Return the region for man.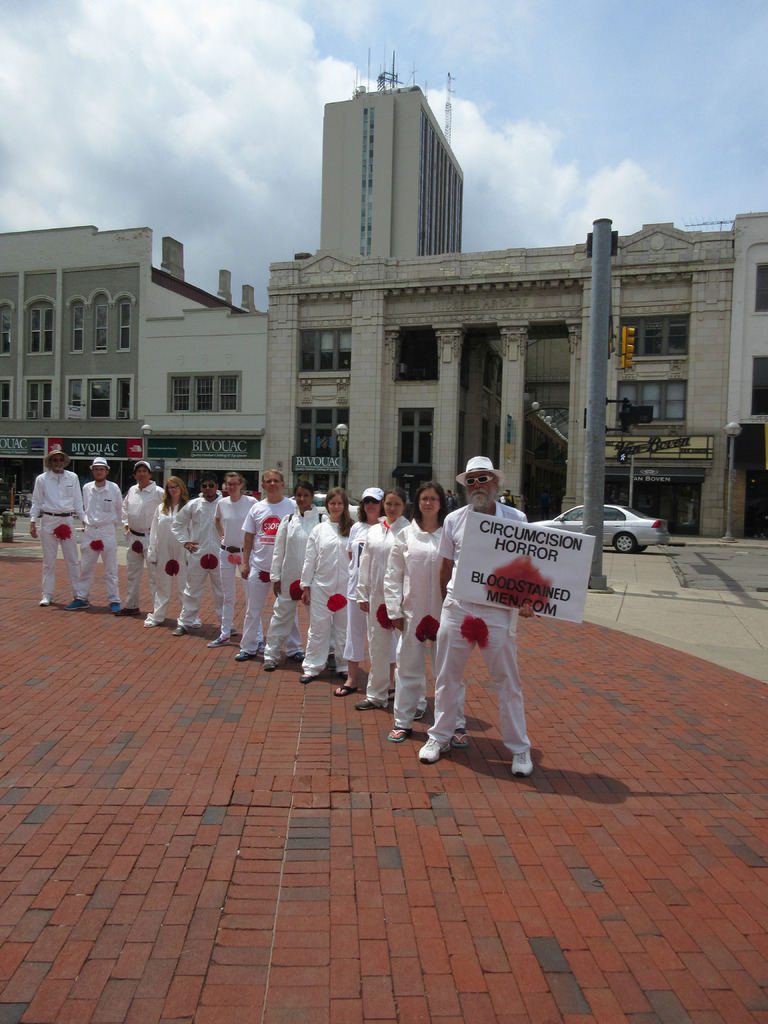
<bbox>68, 450, 124, 614</bbox>.
